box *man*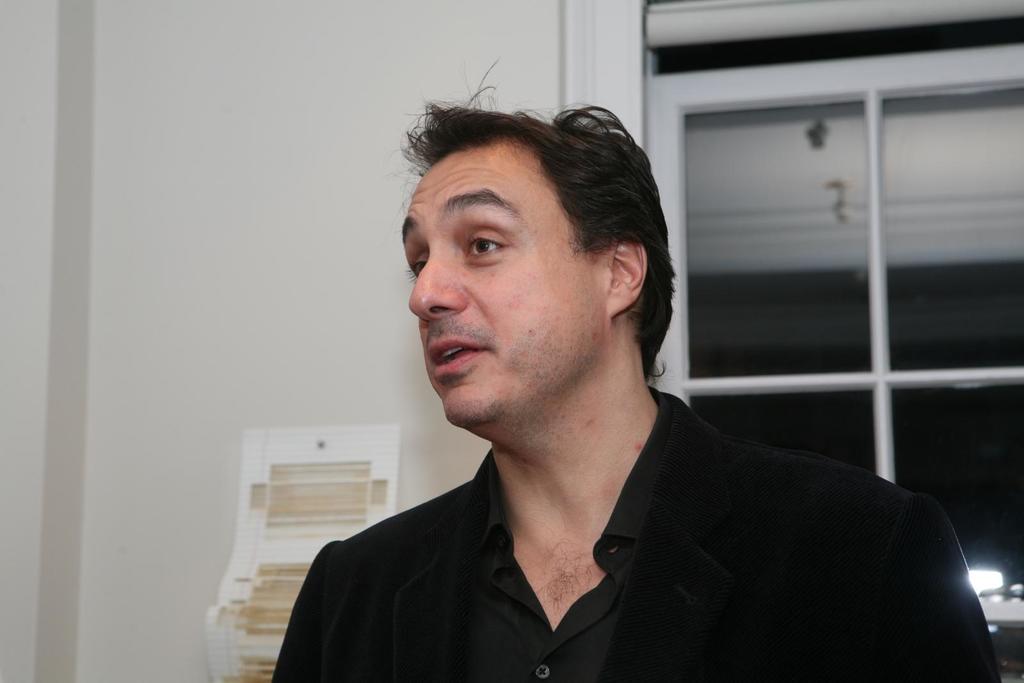
select_region(267, 51, 998, 682)
